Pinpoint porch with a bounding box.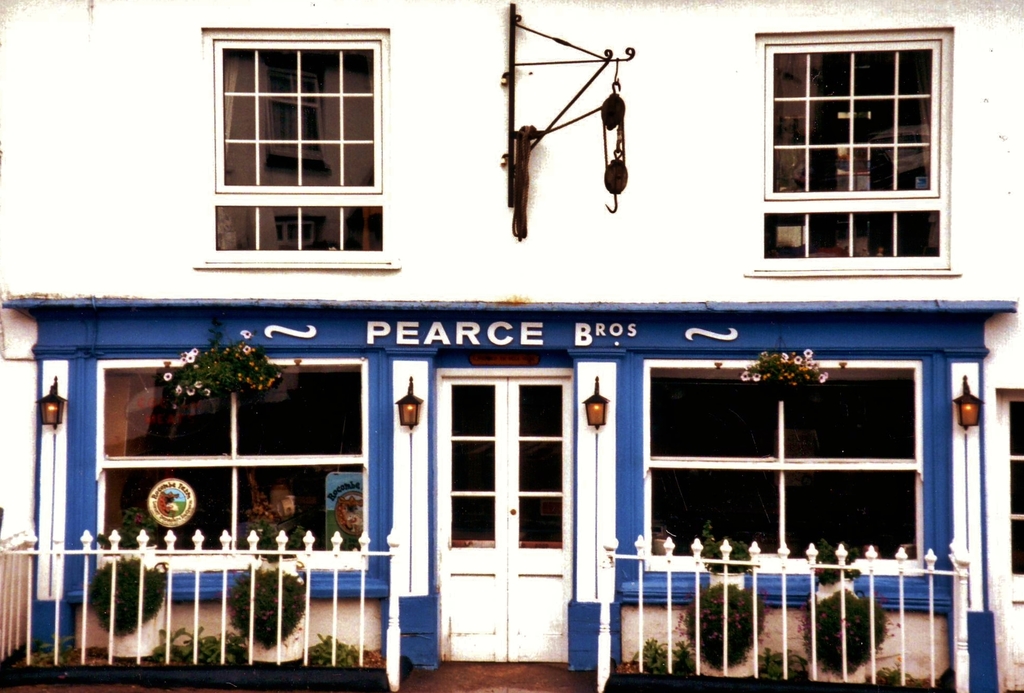
BBox(0, 518, 404, 681).
